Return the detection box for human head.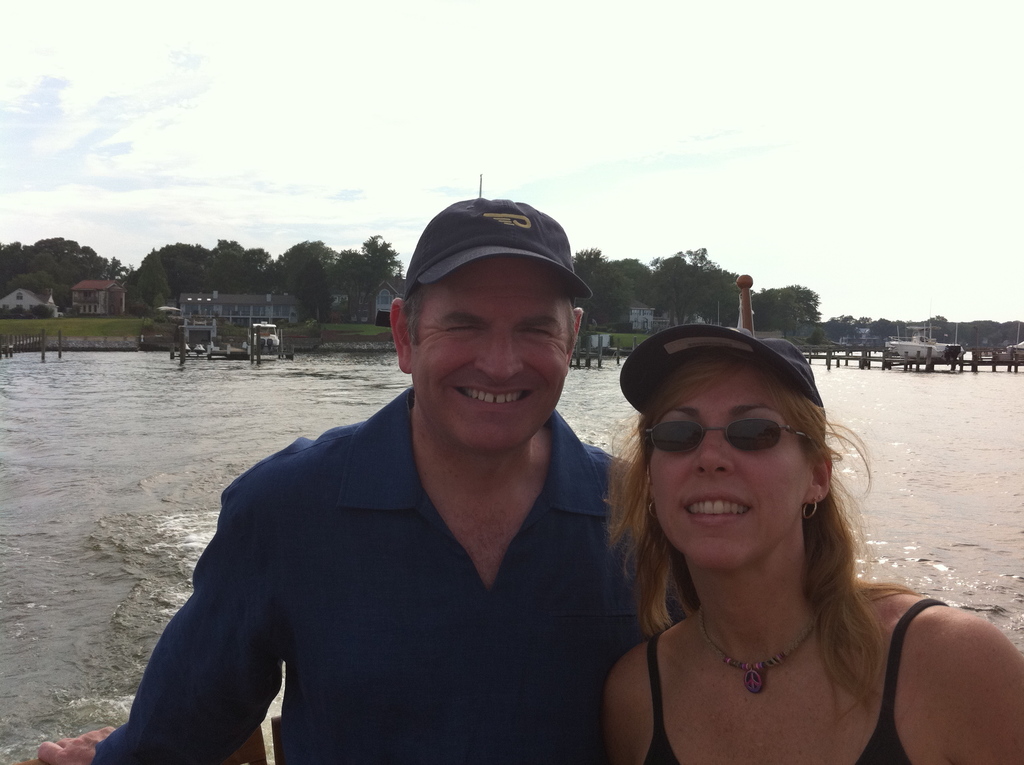
648, 326, 835, 572.
